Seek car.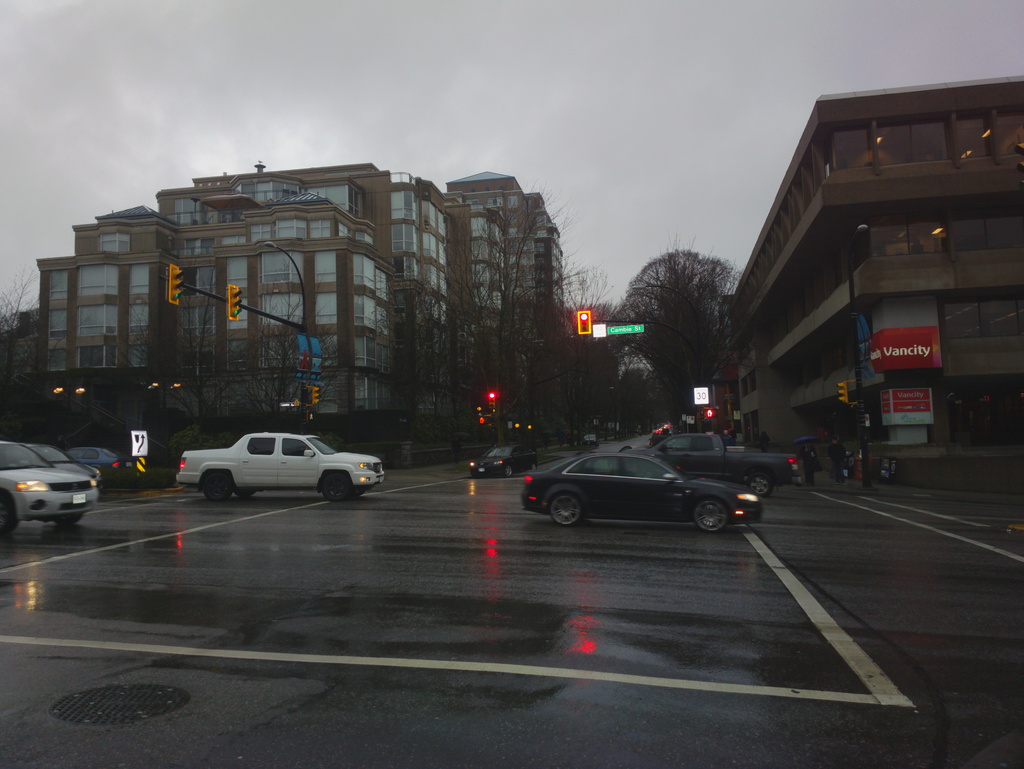
[left=179, top=434, right=384, bottom=502].
